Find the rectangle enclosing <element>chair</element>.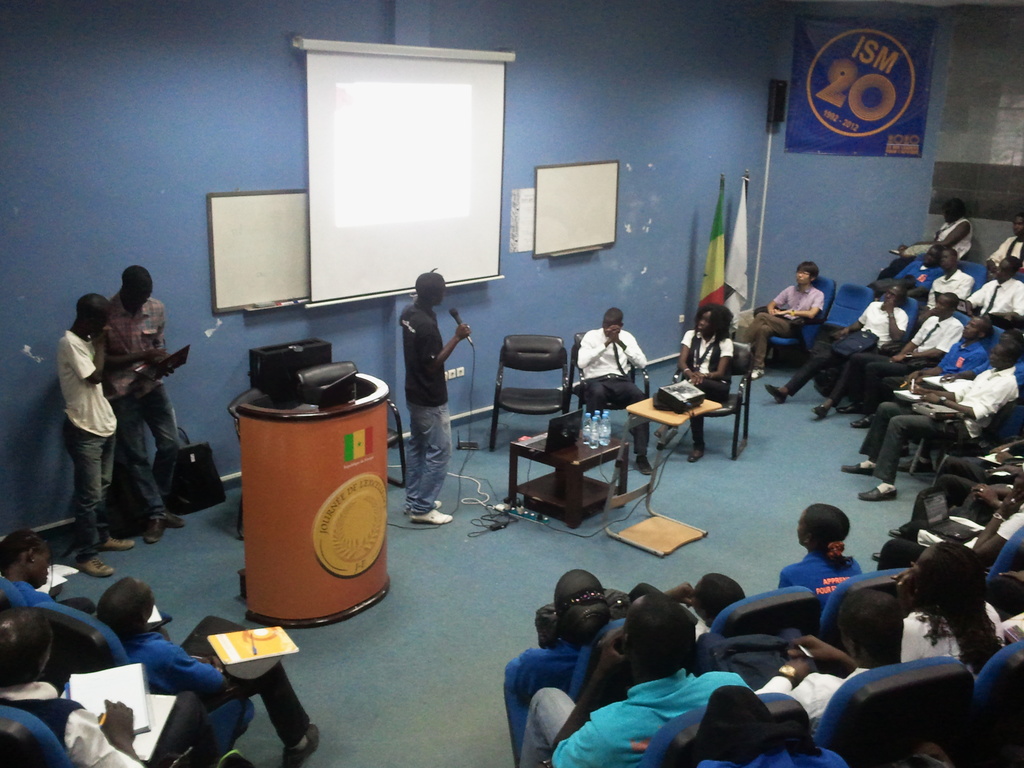
{"x1": 0, "y1": 573, "x2": 45, "y2": 669}.
